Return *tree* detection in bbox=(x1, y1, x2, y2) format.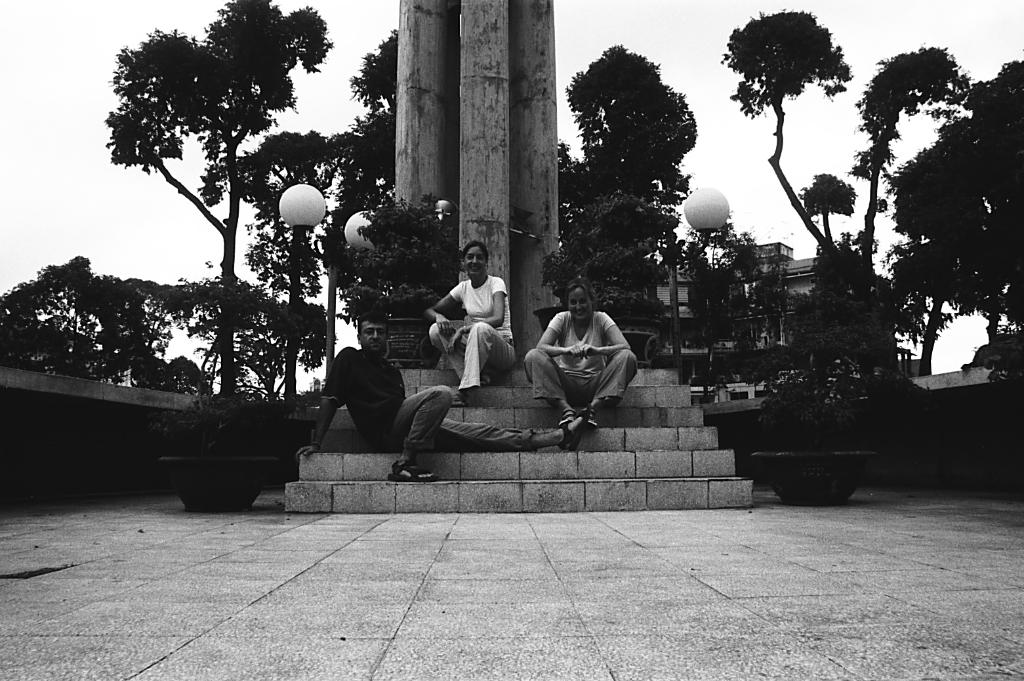
bbox=(718, 8, 981, 313).
